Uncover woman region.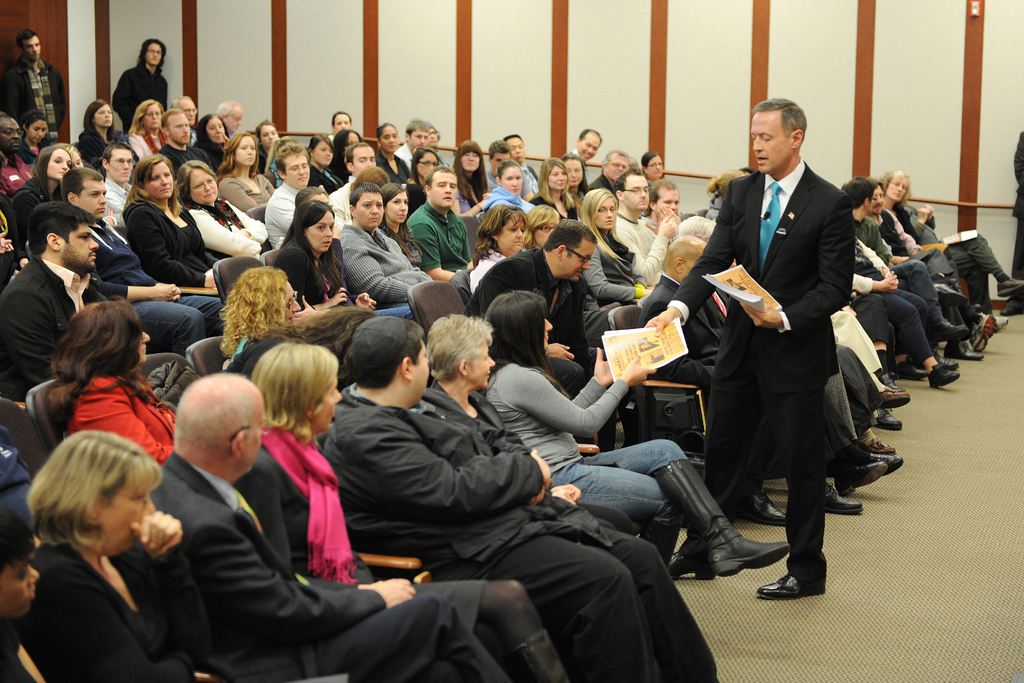
Uncovered: (x1=178, y1=163, x2=273, y2=256).
